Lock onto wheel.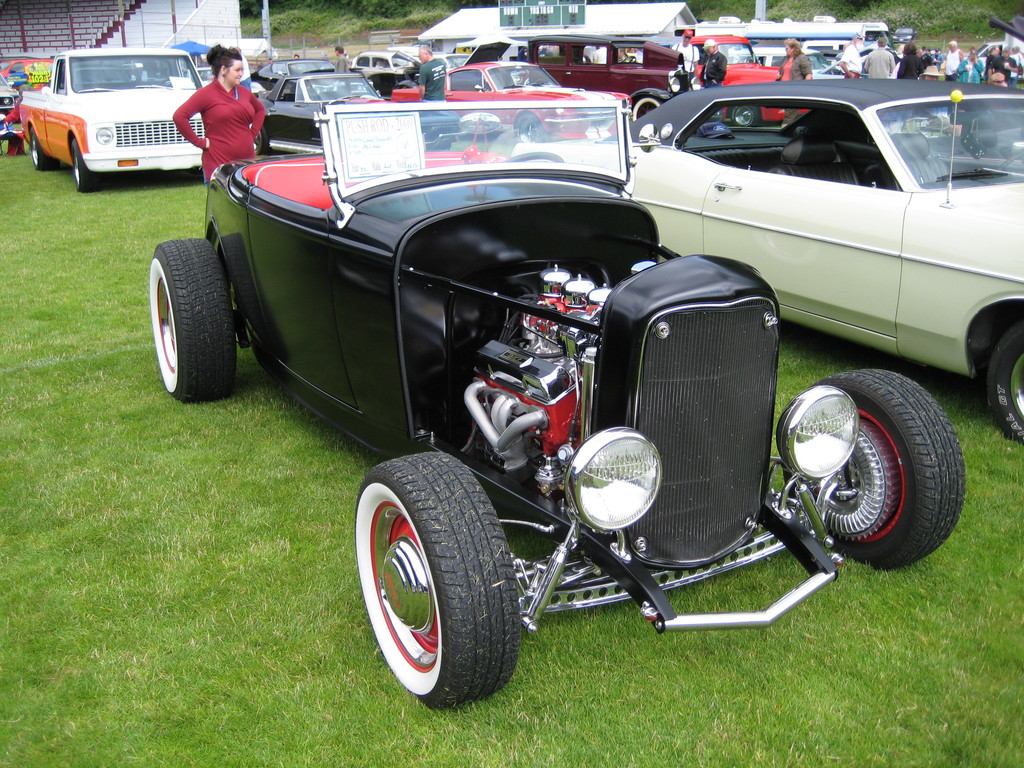
Locked: 437 141 451 152.
